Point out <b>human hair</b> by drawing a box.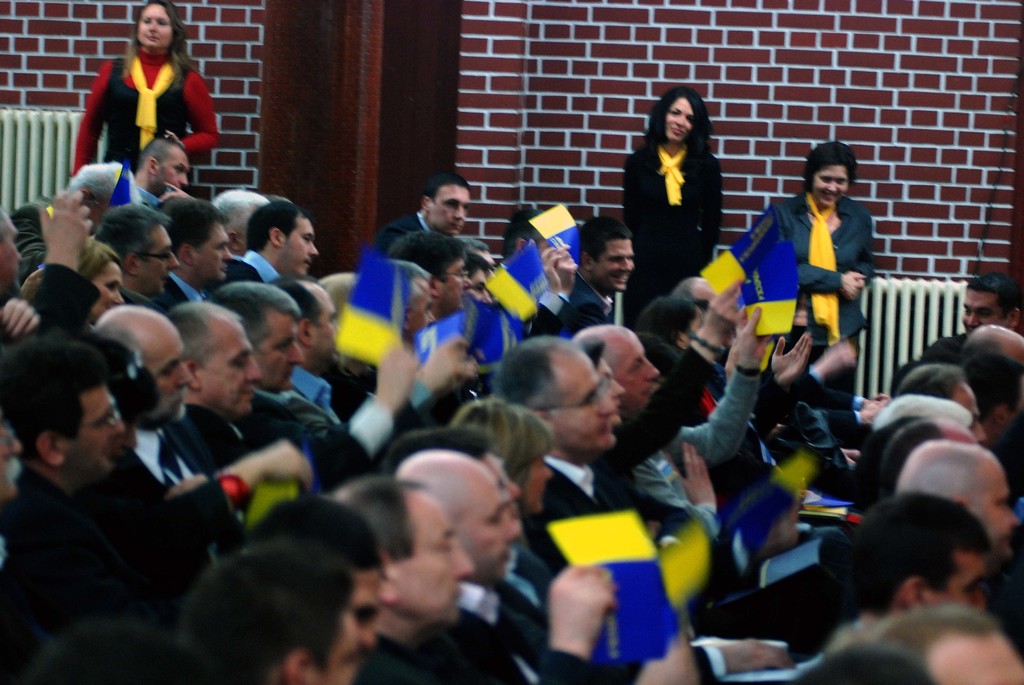
region(396, 258, 431, 299).
